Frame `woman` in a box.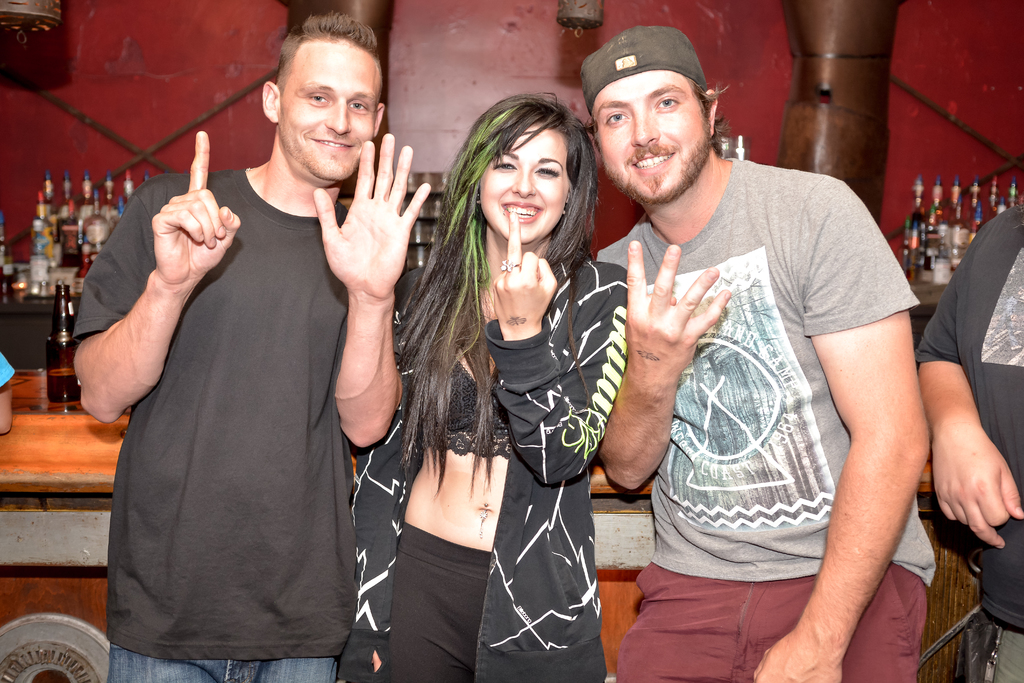
(left=396, top=53, right=606, bottom=682).
